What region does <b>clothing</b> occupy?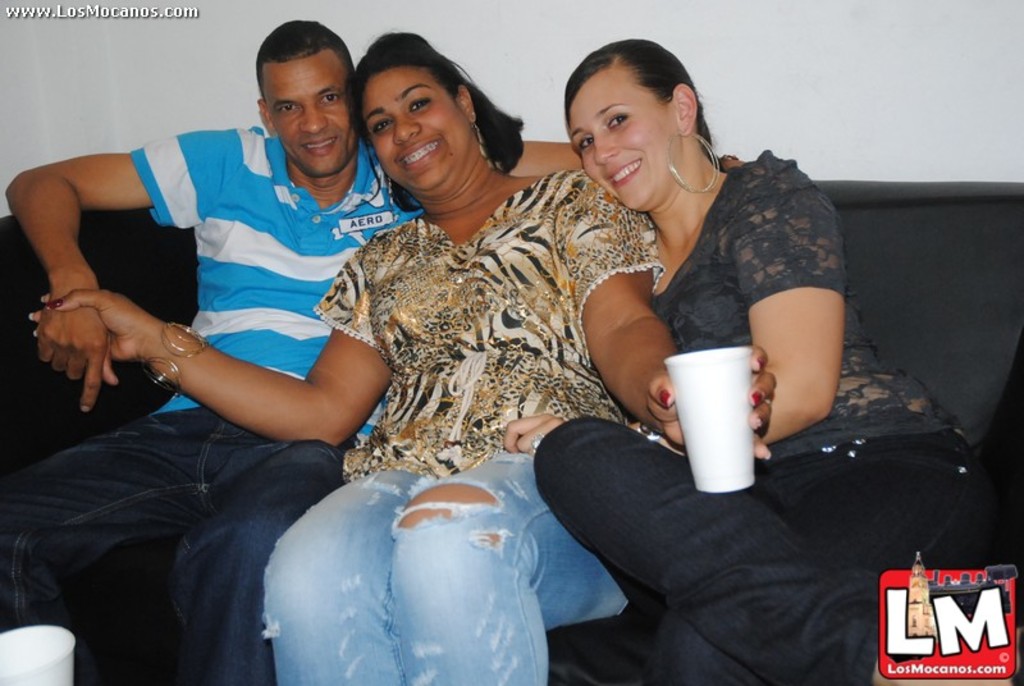
select_region(312, 159, 662, 685).
